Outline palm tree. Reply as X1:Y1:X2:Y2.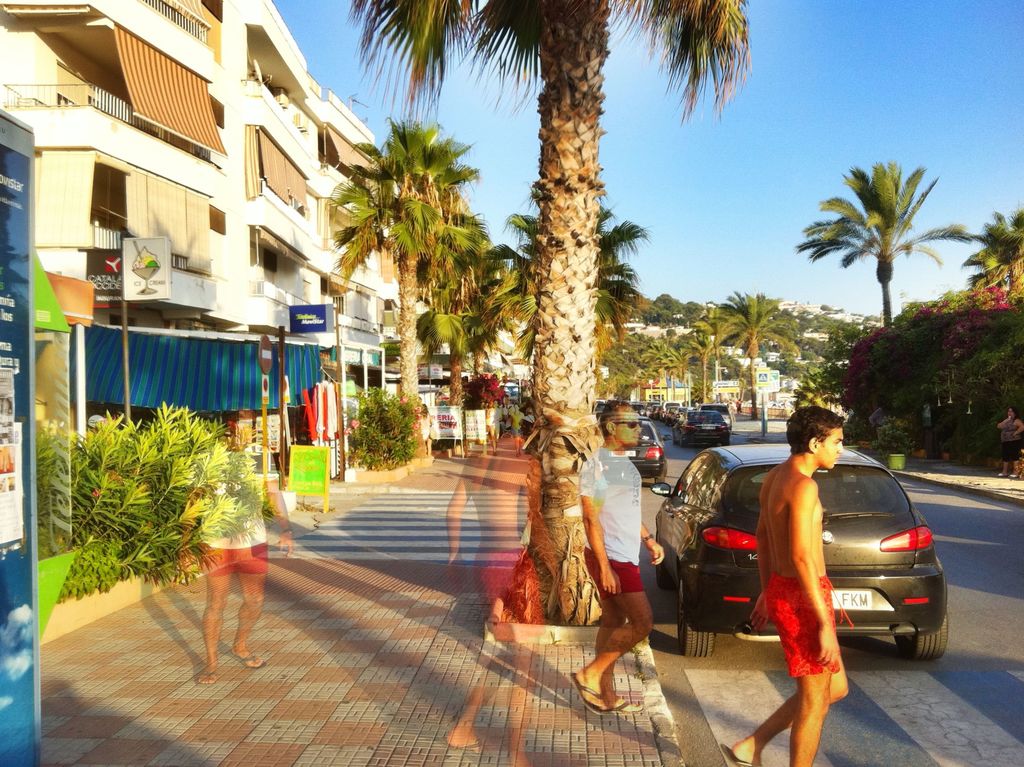
956:211:1023:309.
